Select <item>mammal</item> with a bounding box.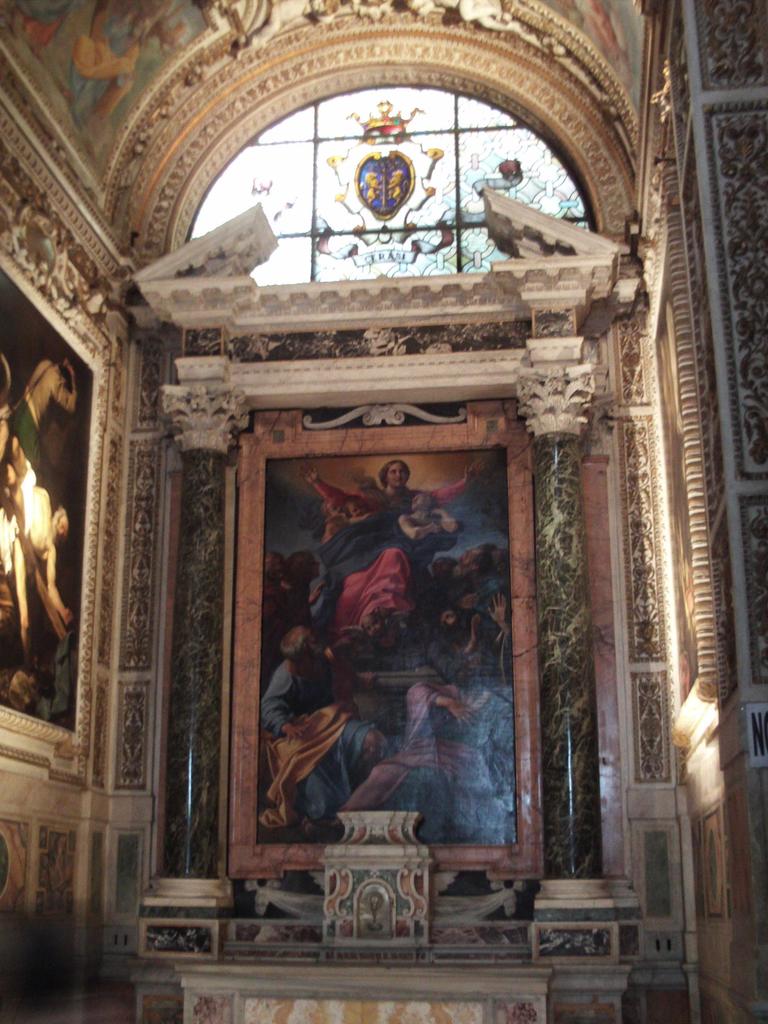
l=312, t=493, r=359, b=555.
